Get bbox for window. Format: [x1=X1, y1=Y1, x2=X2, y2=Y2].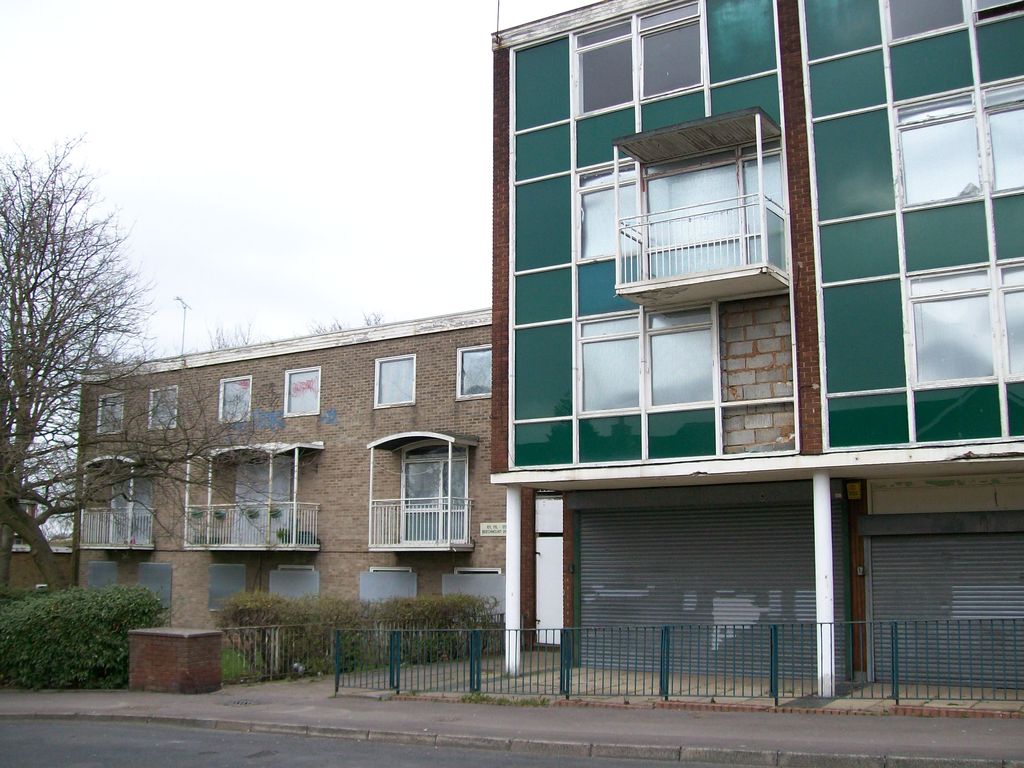
[x1=909, y1=251, x2=1023, y2=380].
